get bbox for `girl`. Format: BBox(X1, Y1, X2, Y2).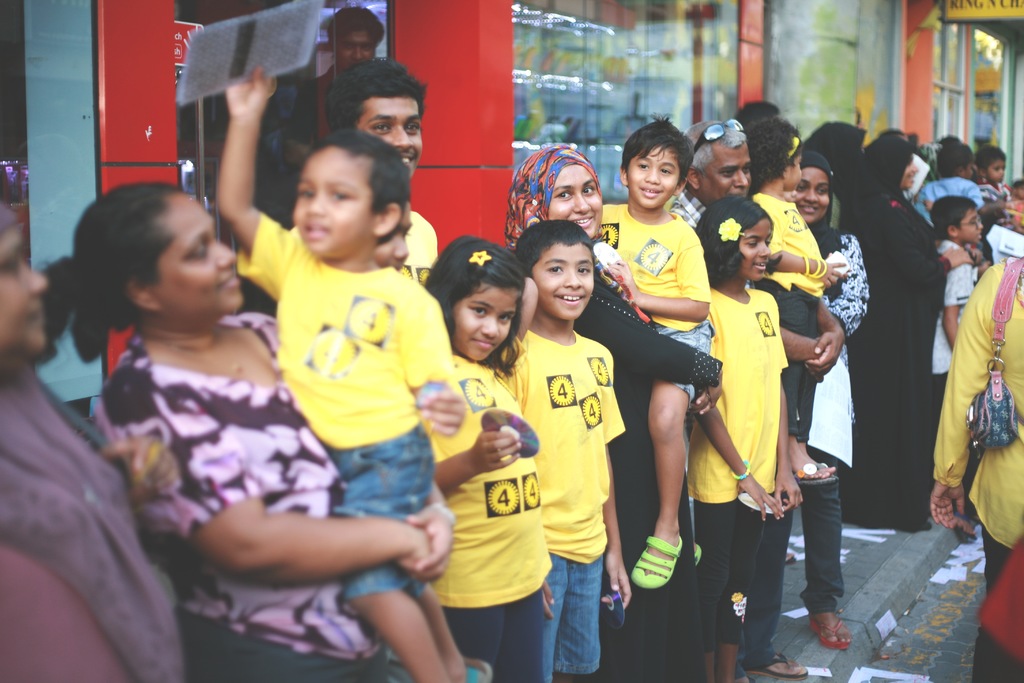
BBox(745, 115, 847, 482).
